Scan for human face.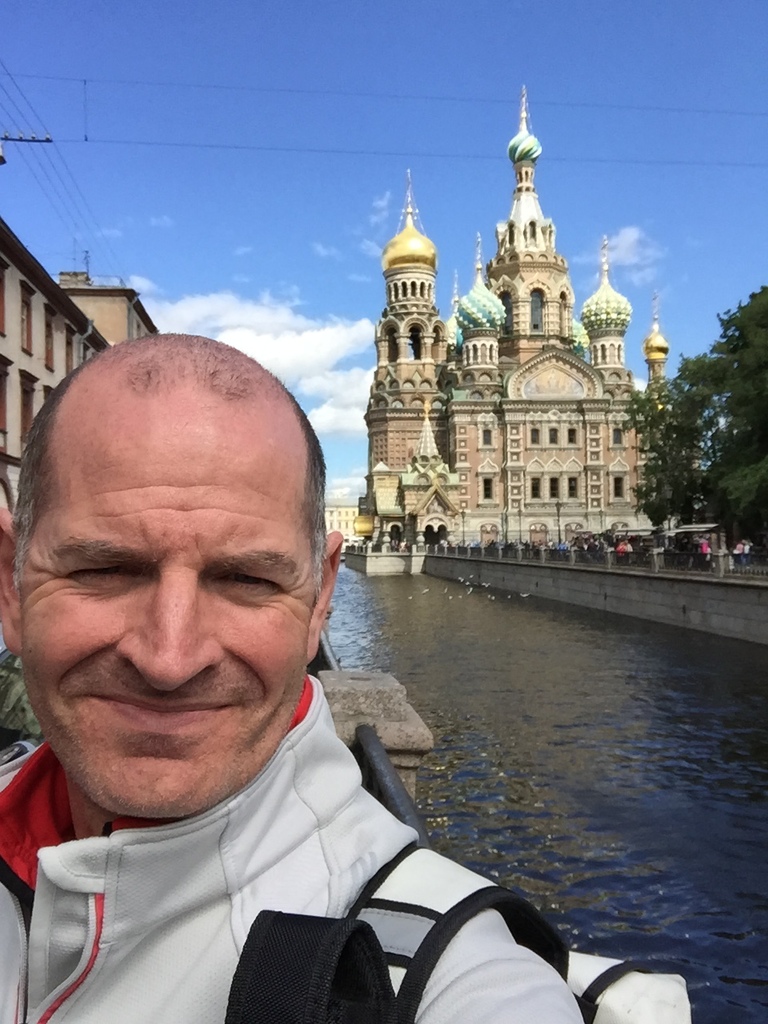
Scan result: box=[21, 413, 320, 821].
